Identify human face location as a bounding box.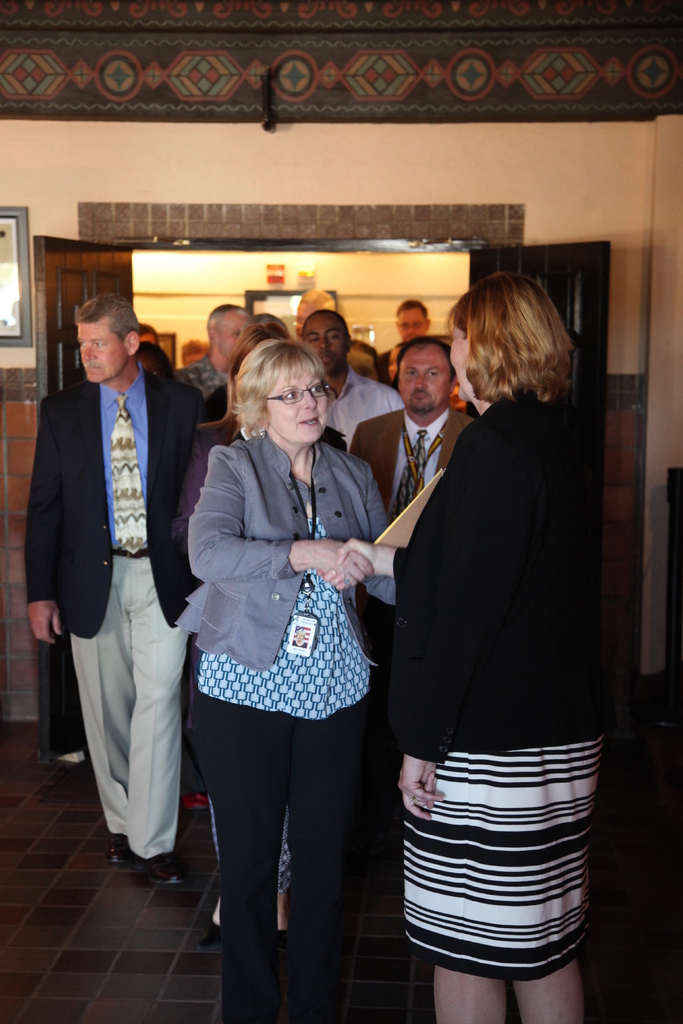
BBox(401, 344, 447, 408).
